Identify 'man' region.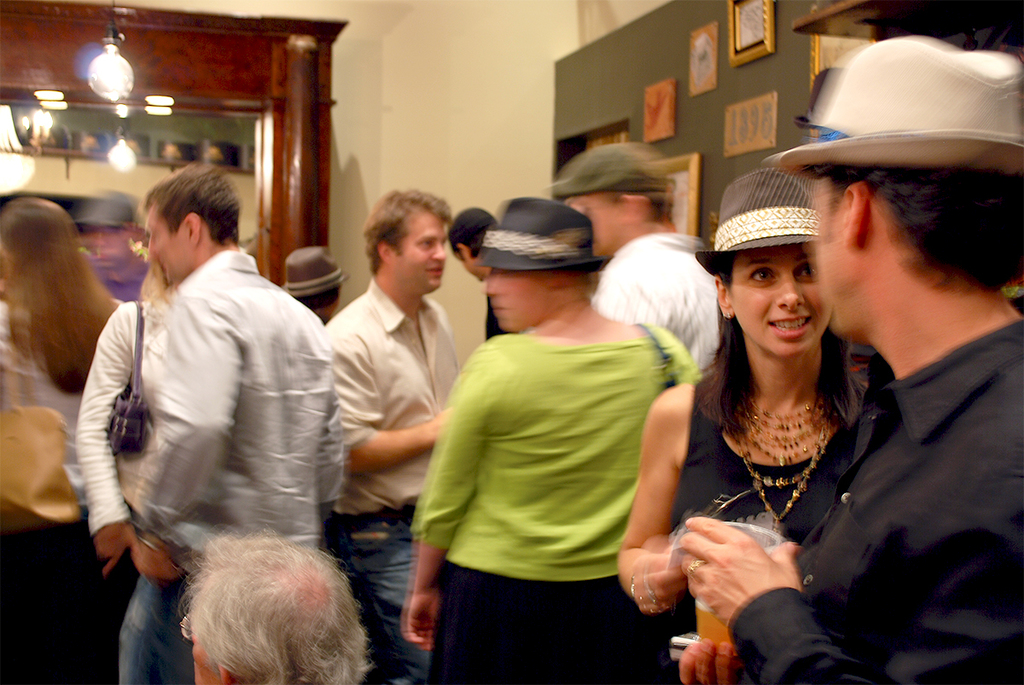
Region: rect(120, 166, 342, 684).
